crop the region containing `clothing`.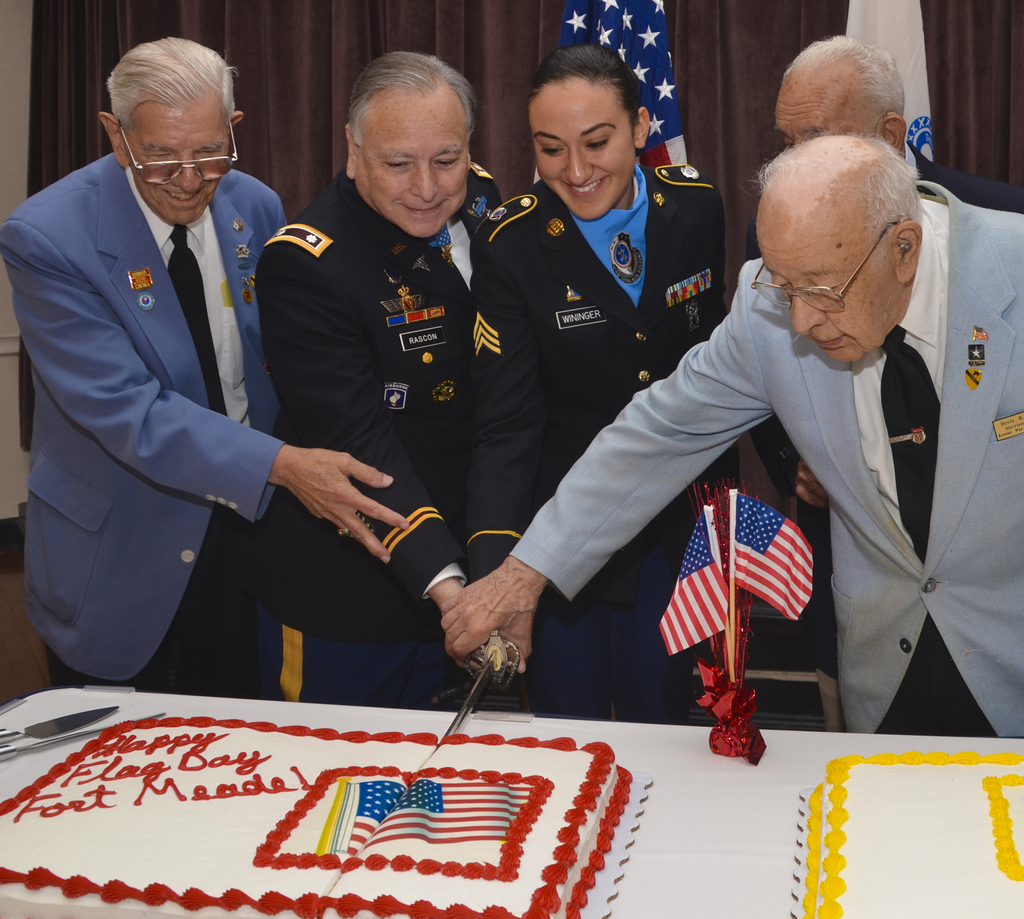
Crop region: (737, 150, 1023, 681).
